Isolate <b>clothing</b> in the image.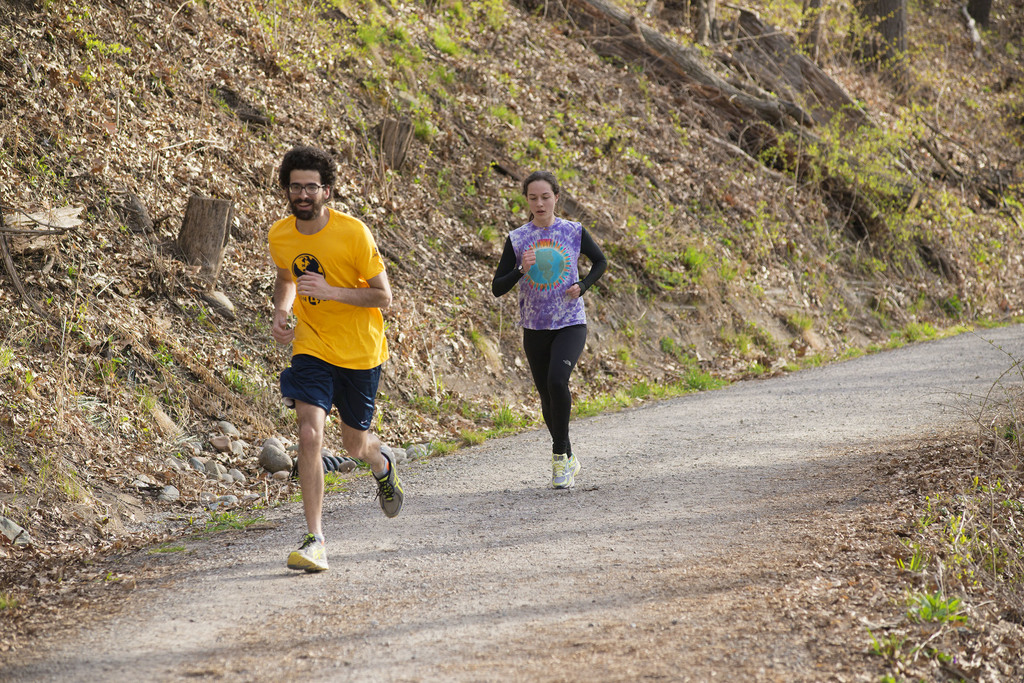
Isolated region: BBox(493, 216, 604, 460).
